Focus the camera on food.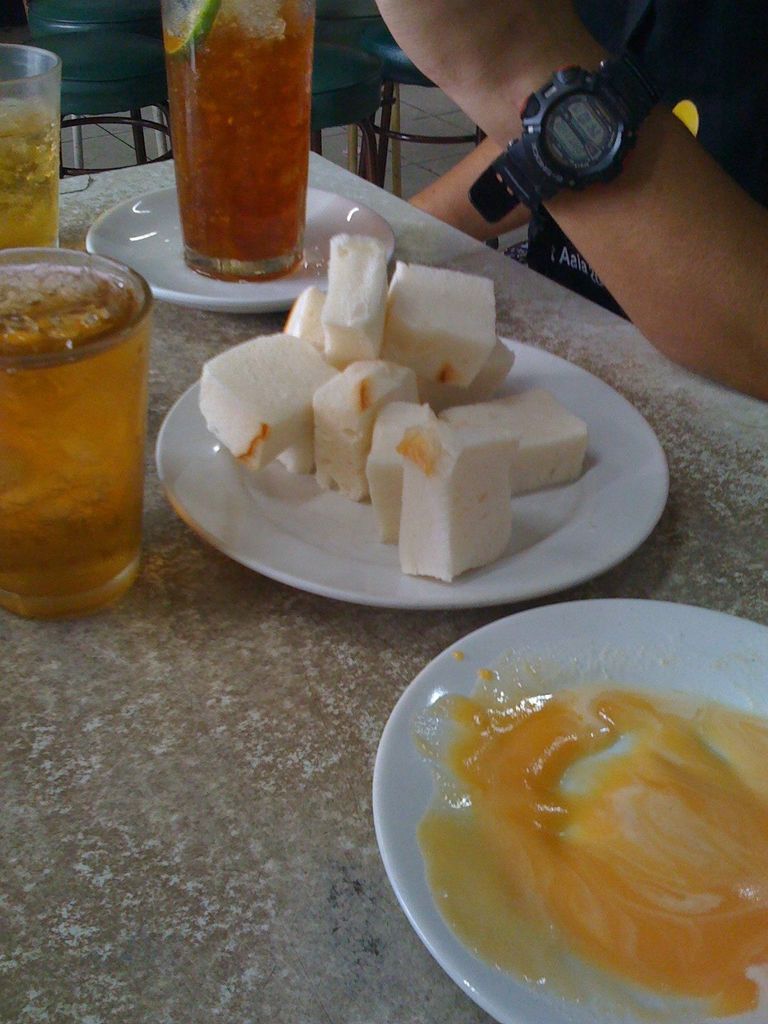
Focus region: {"left": 380, "top": 607, "right": 767, "bottom": 1023}.
